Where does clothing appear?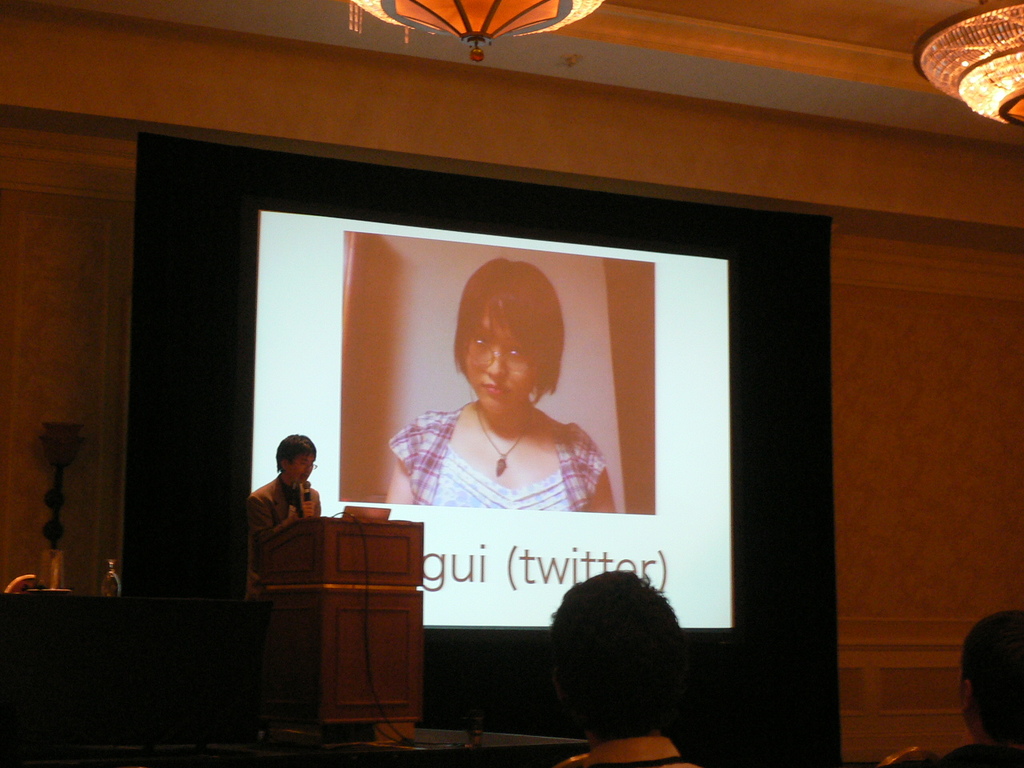
Appears at crop(950, 738, 1023, 767).
